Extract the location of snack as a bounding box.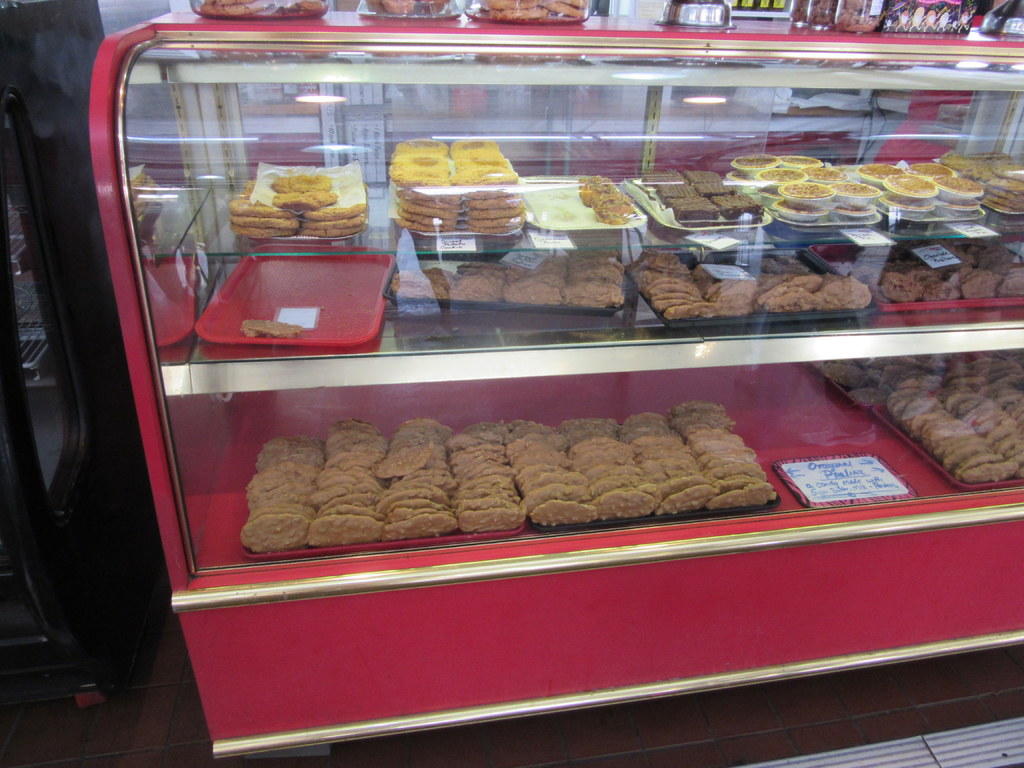
l=819, t=349, r=1023, b=488.
